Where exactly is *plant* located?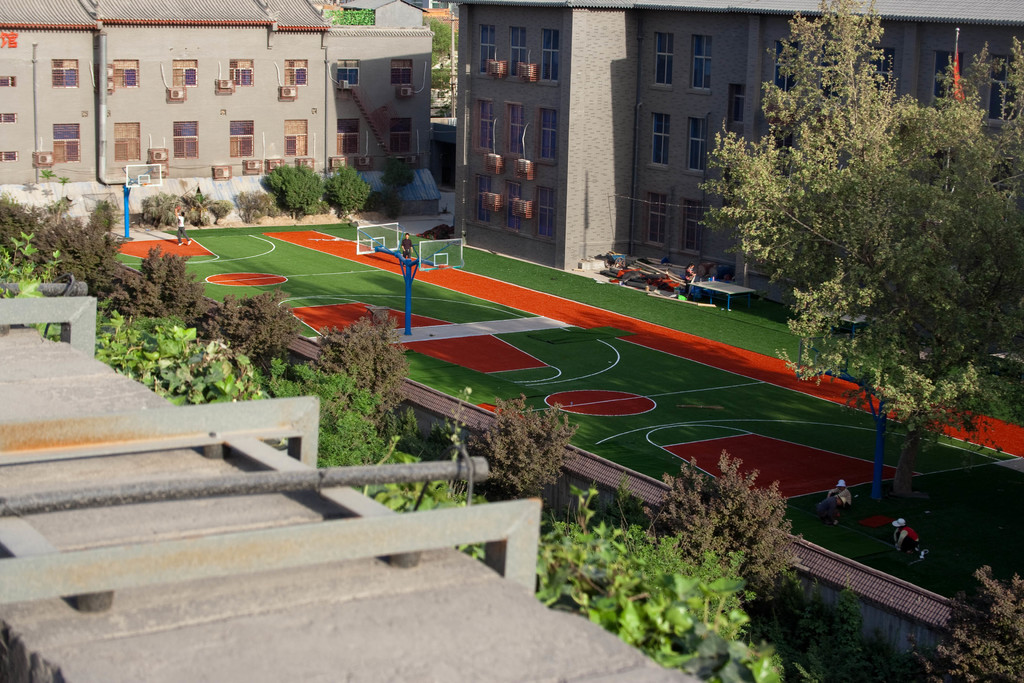
Its bounding box is detection(922, 567, 1023, 682).
